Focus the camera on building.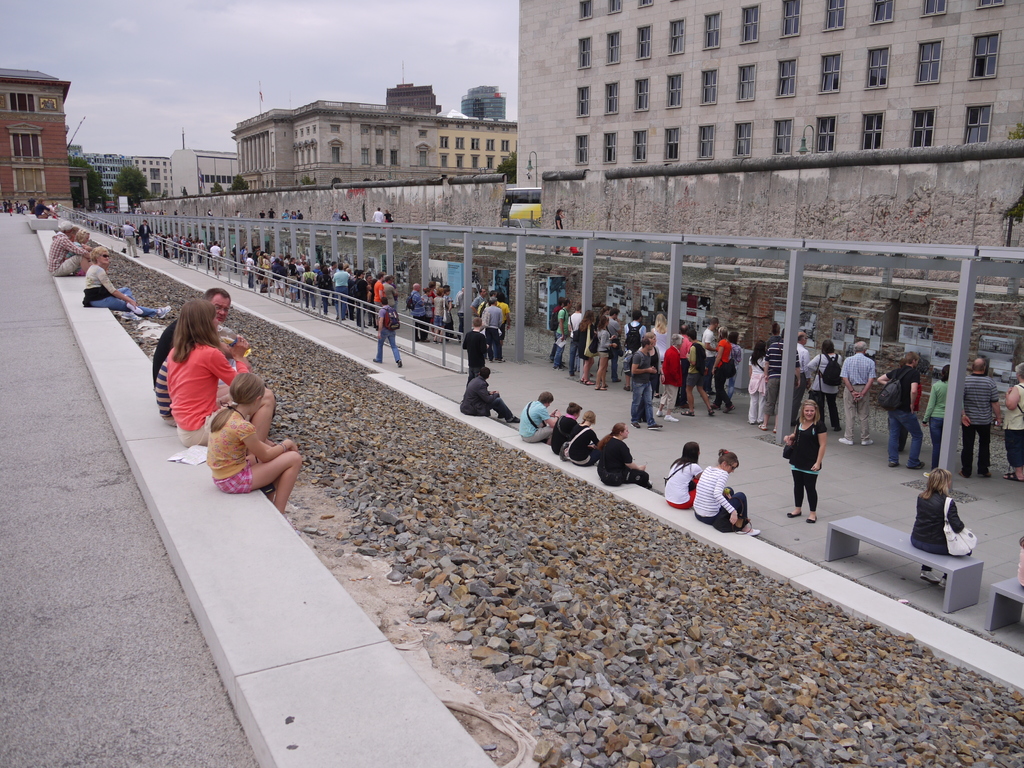
Focus region: (70,147,131,200).
